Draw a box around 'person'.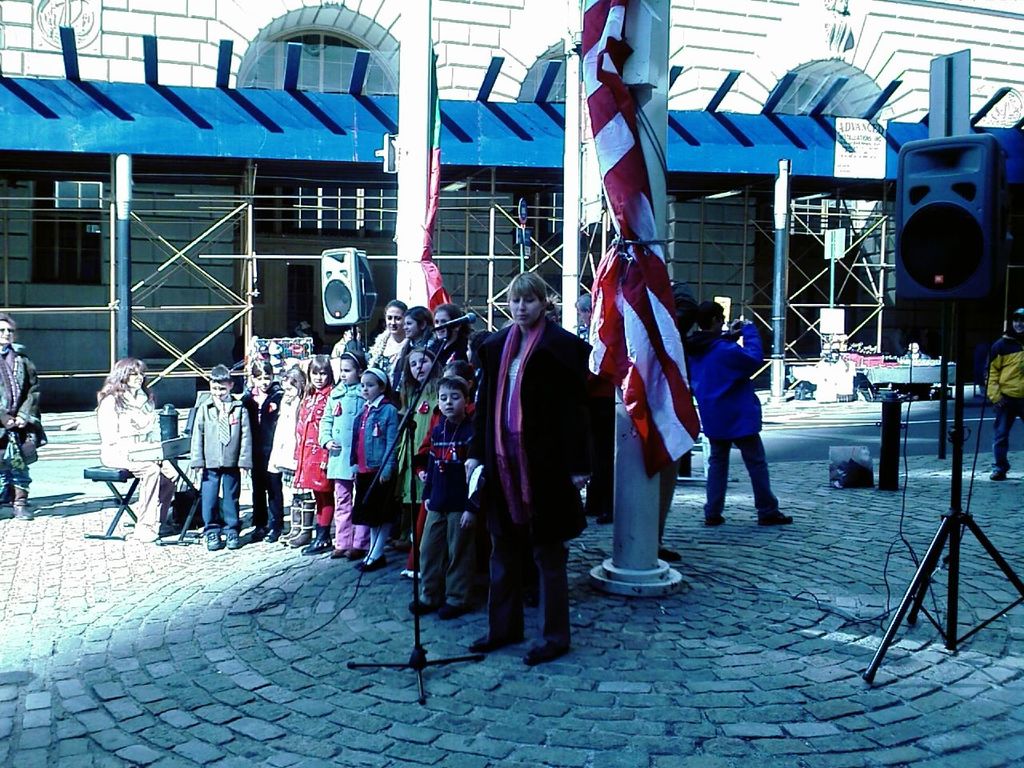
bbox(190, 362, 253, 554).
